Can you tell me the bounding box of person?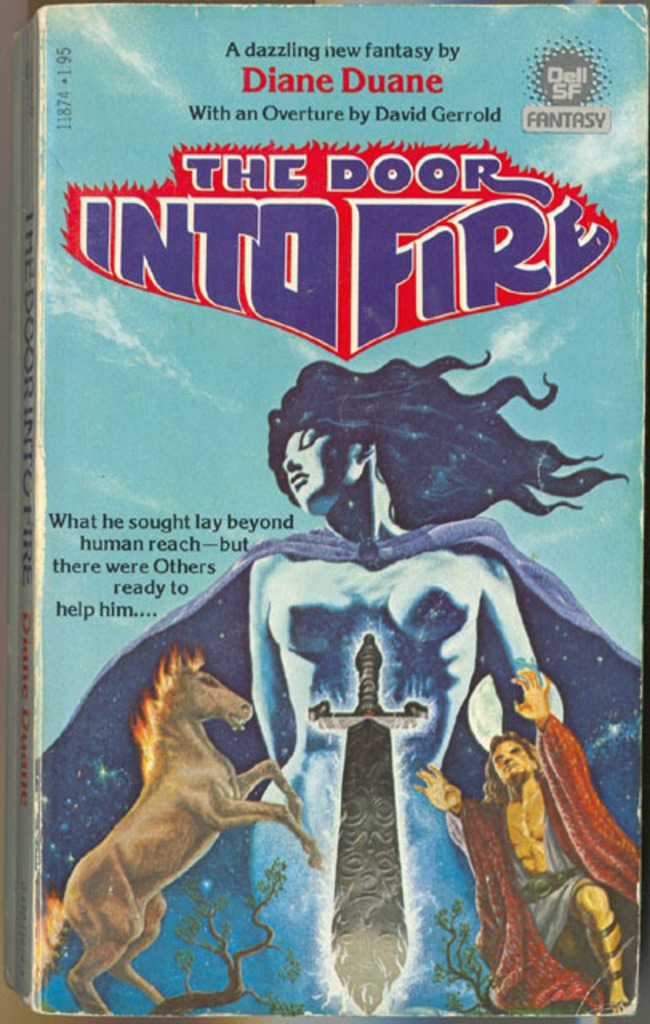
left=408, top=667, right=640, bottom=1010.
